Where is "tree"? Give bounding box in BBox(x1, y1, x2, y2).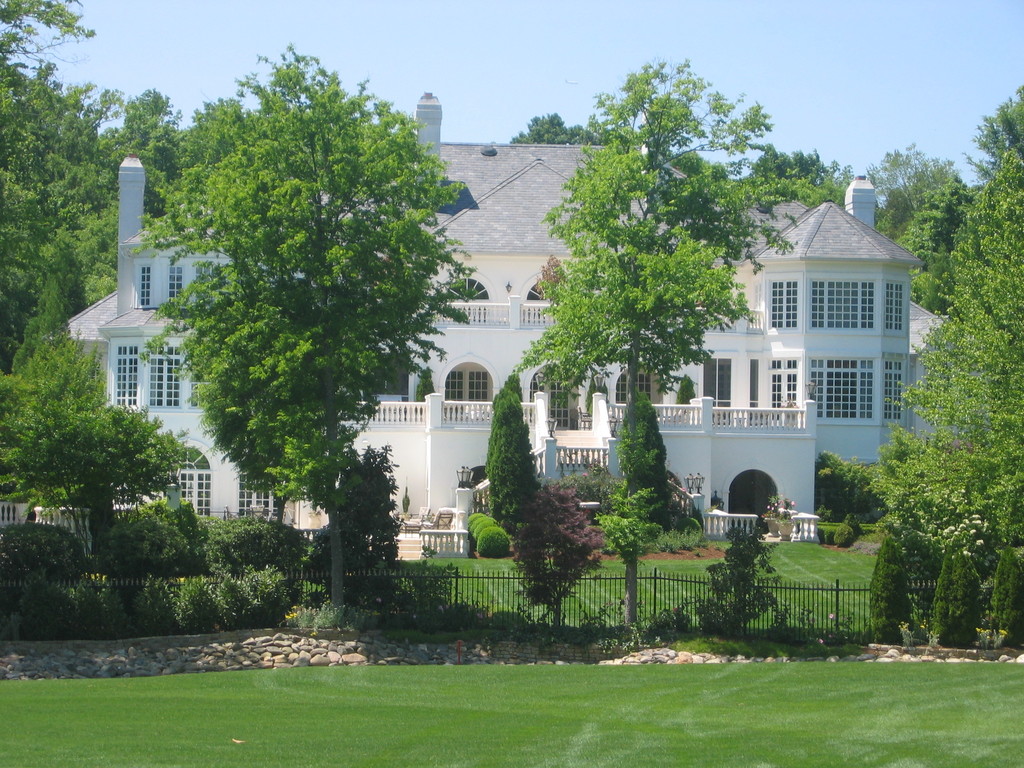
BBox(506, 105, 596, 147).
